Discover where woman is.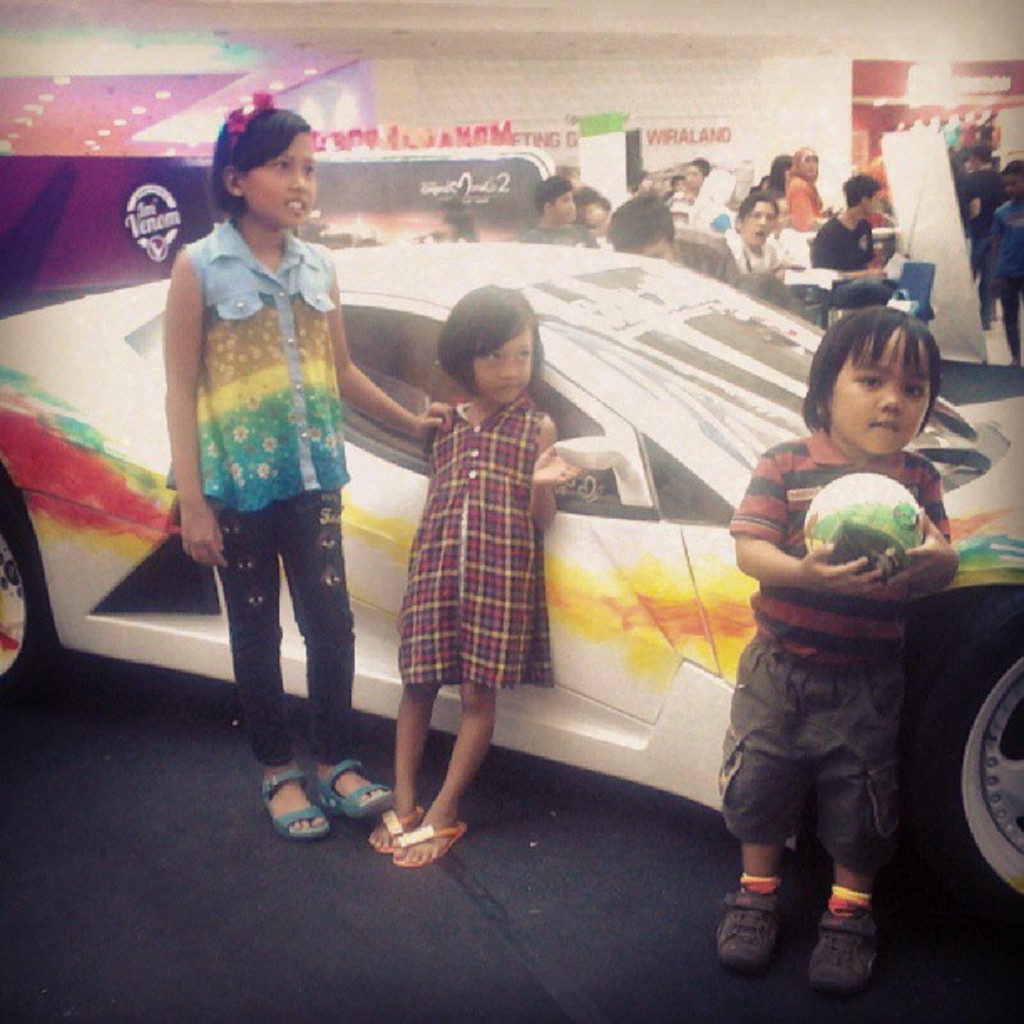
Discovered at locate(780, 151, 835, 233).
